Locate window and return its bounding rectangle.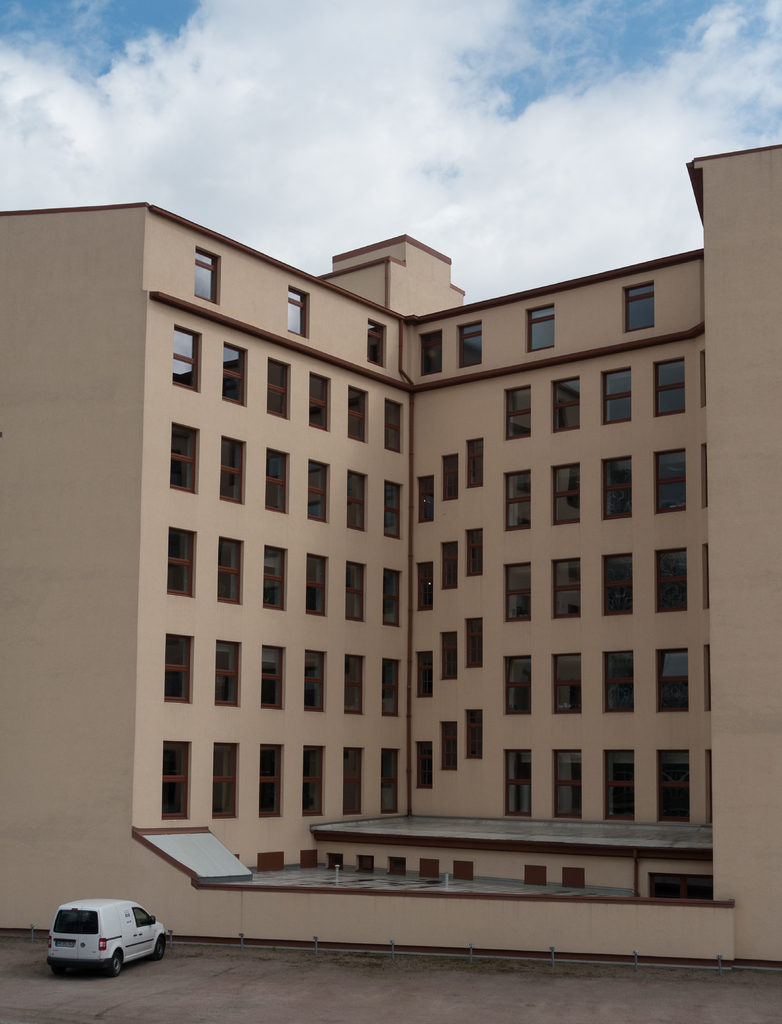
(660,753,690,821).
